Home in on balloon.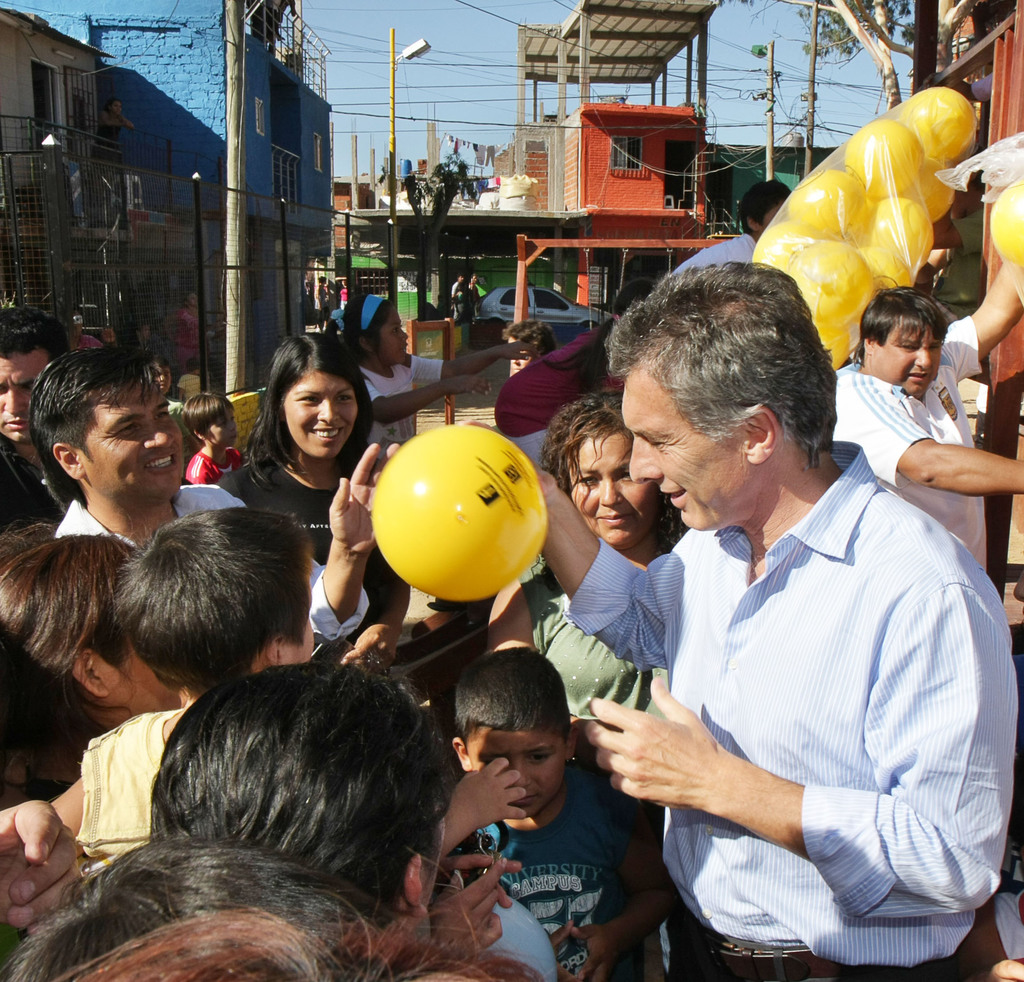
Homed in at BBox(787, 167, 865, 231).
